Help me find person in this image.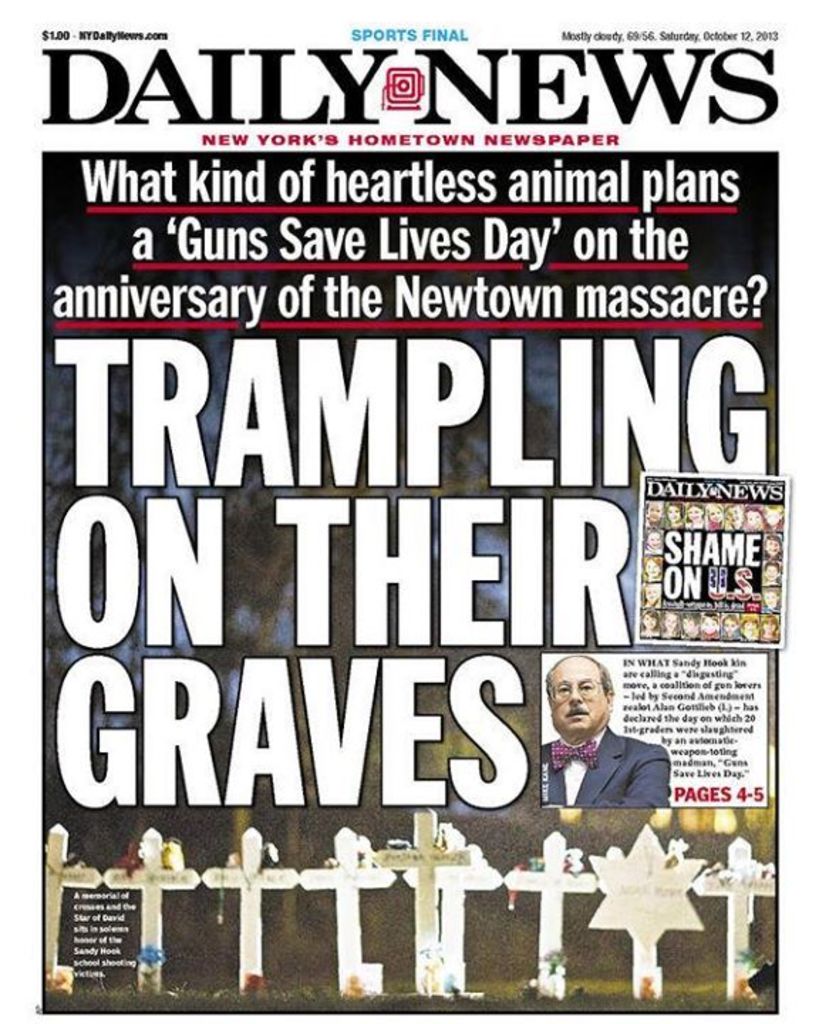
Found it: bbox=(741, 614, 755, 640).
